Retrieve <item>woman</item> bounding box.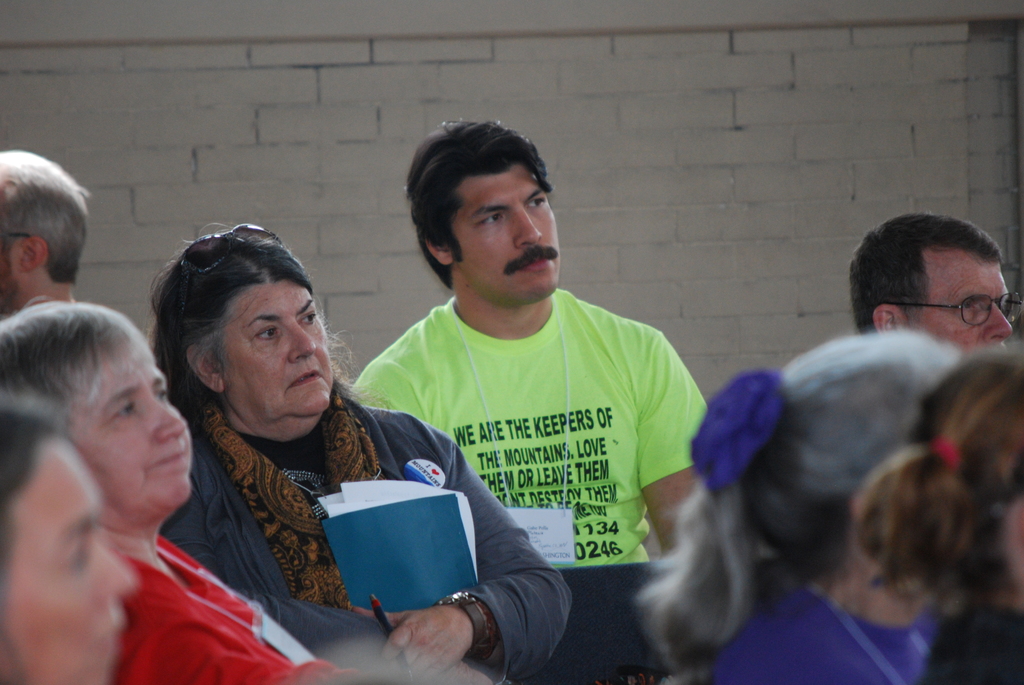
Bounding box: <box>0,295,343,684</box>.
